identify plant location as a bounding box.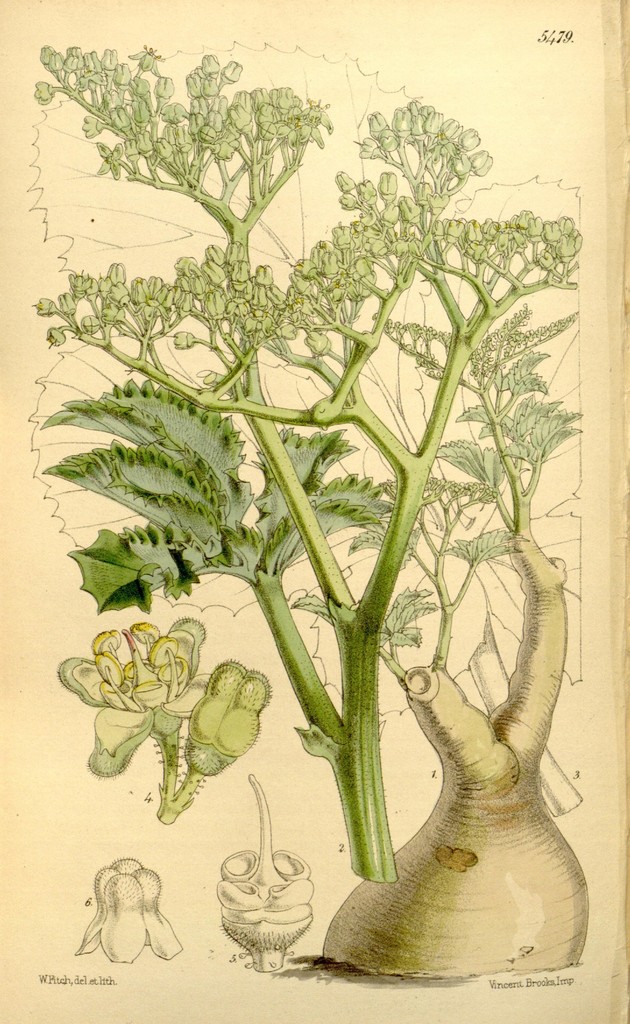
region(21, 0, 600, 1023).
